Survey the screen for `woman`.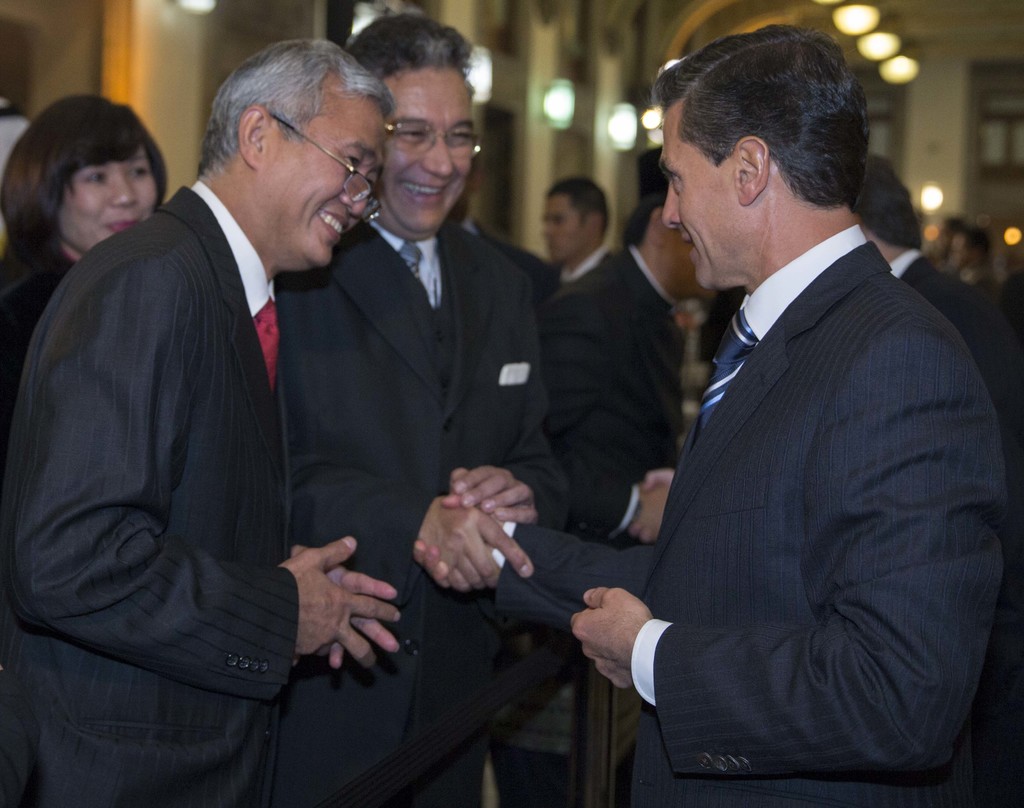
Survey found: (left=0, top=93, right=164, bottom=435).
